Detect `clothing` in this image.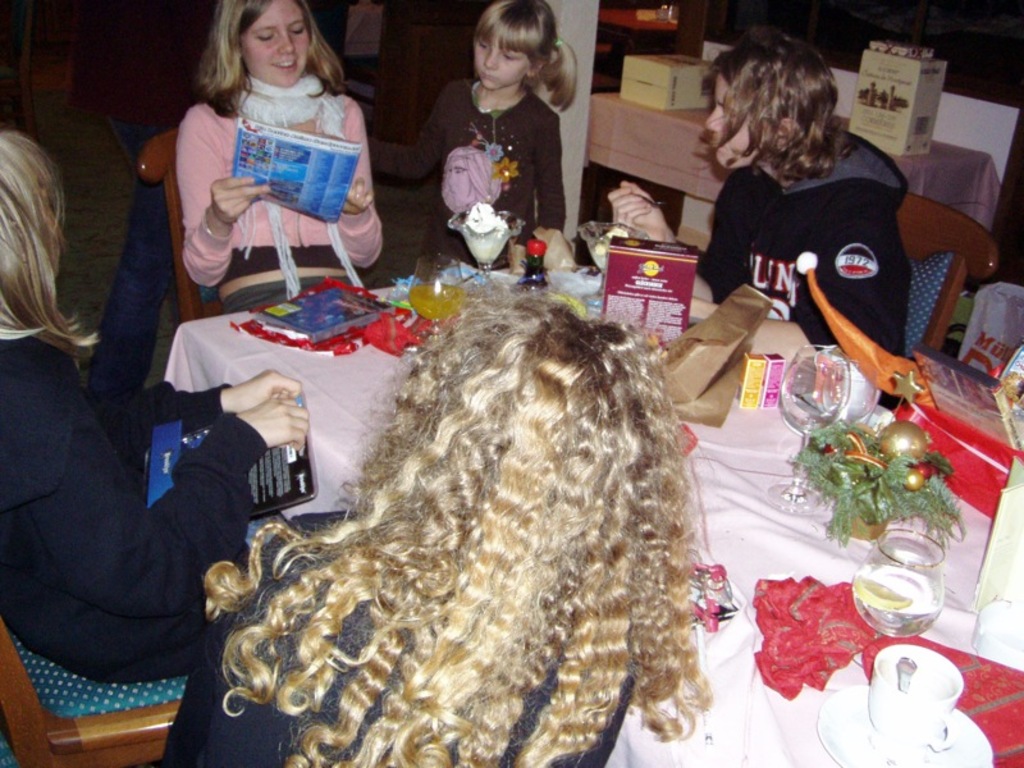
Detection: (x1=0, y1=325, x2=274, y2=764).
